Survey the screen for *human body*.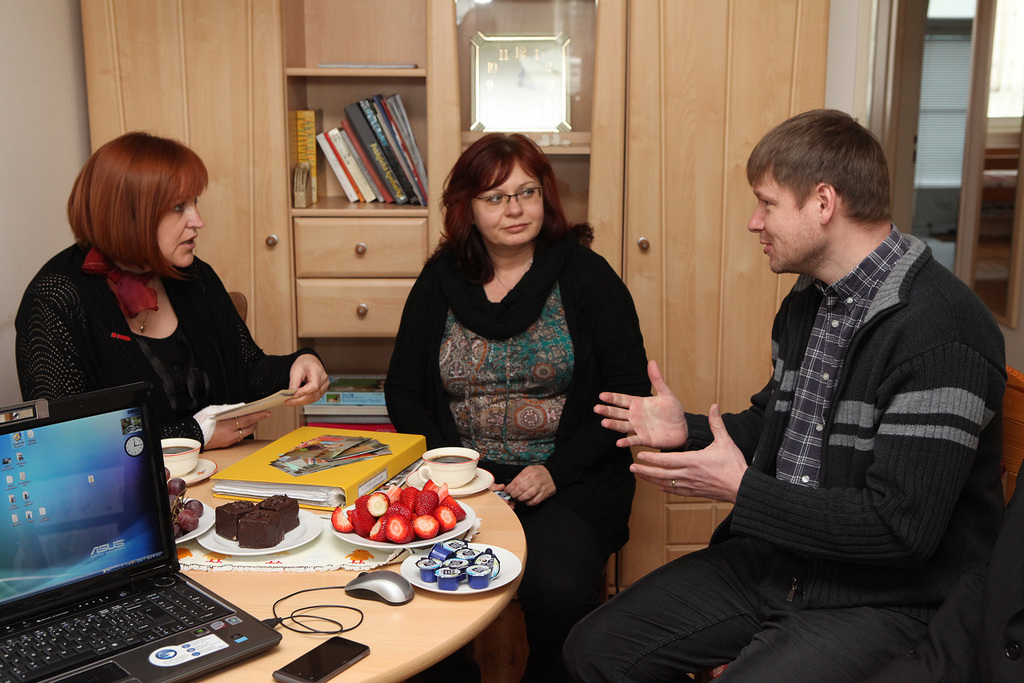
Survey found: 10,126,334,453.
